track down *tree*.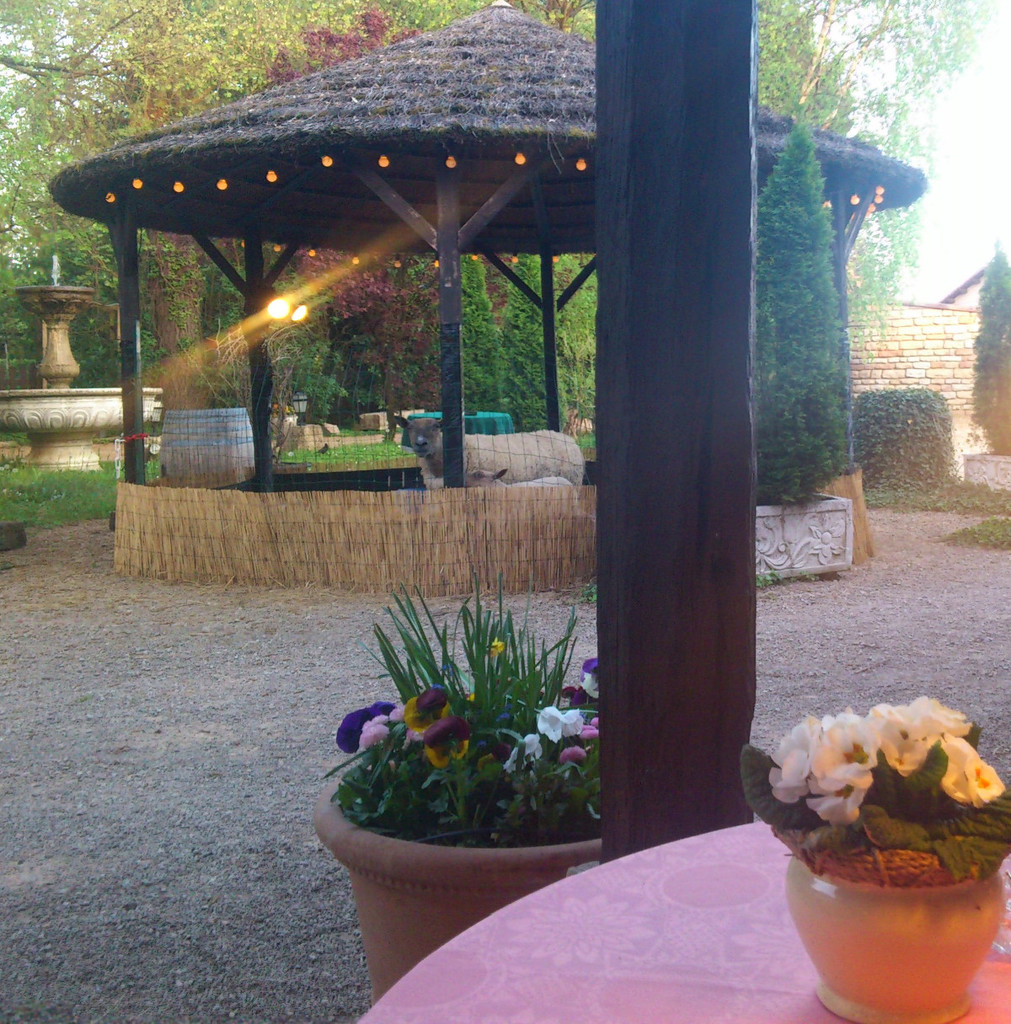
Tracked to bbox=(288, 247, 448, 413).
